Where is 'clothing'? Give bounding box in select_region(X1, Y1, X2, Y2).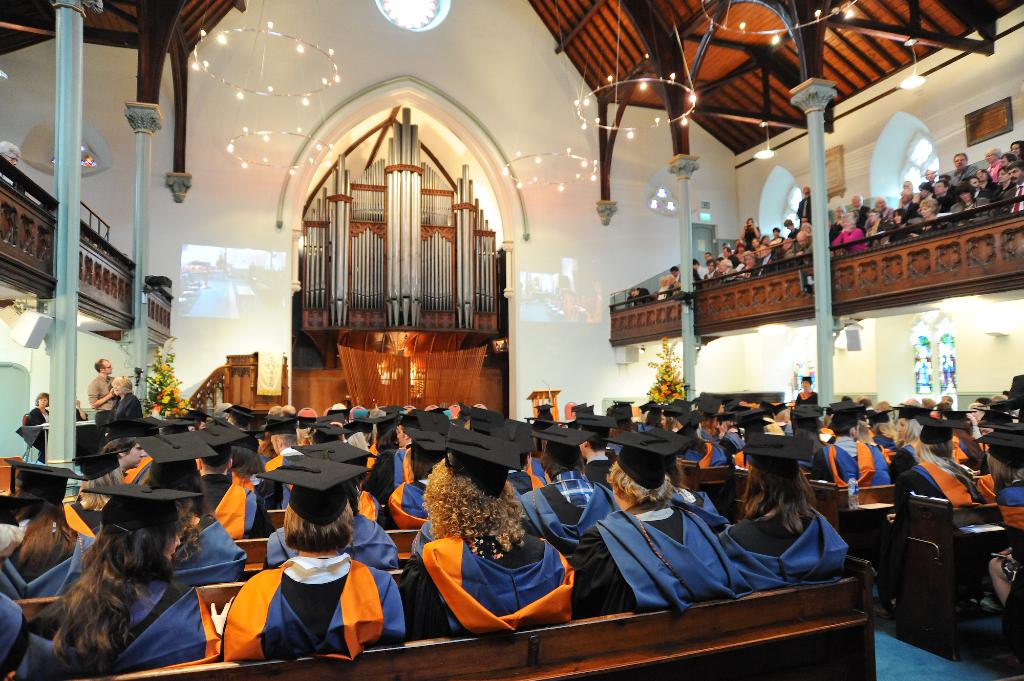
select_region(950, 166, 980, 192).
